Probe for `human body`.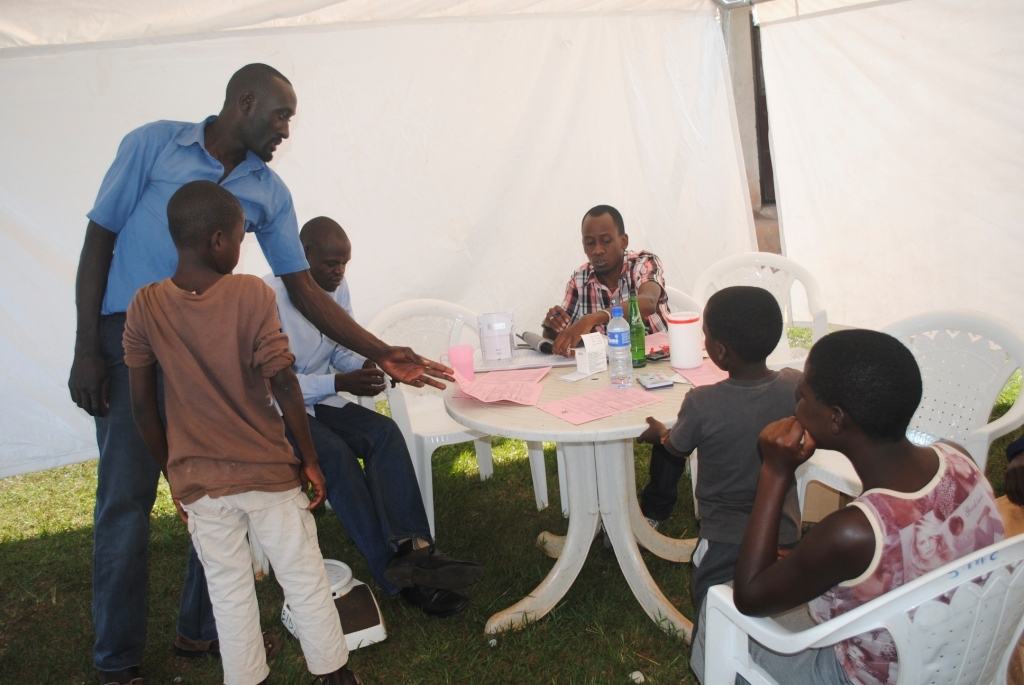
Probe result: 643, 284, 798, 603.
